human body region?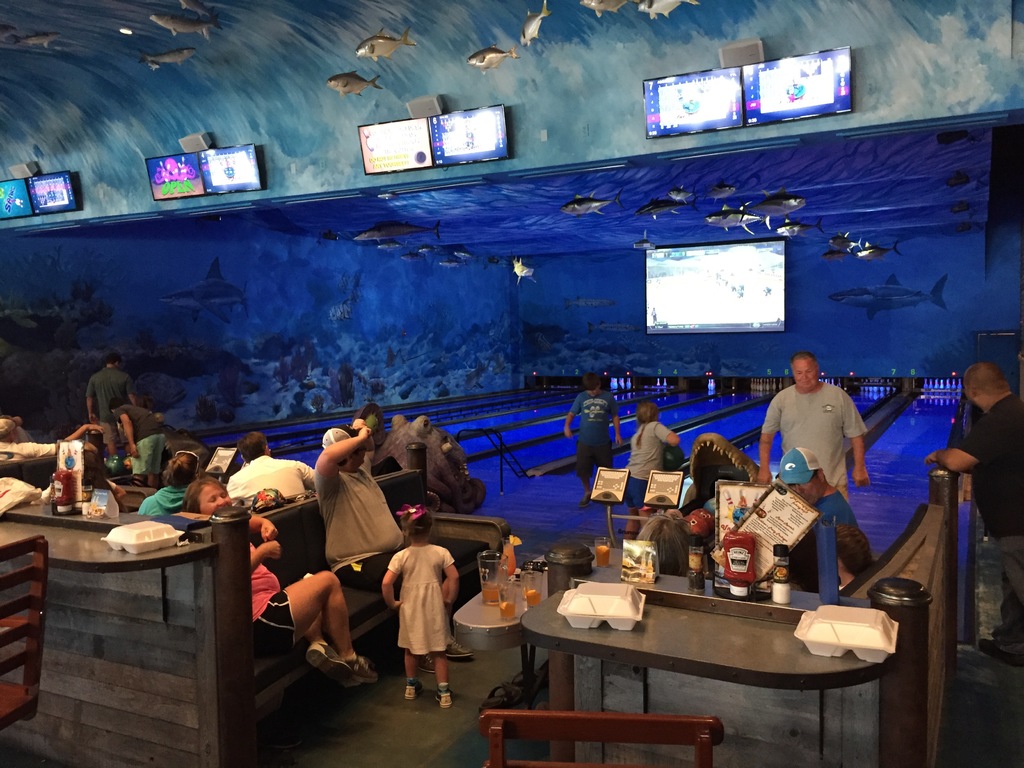
left=759, top=350, right=870, bottom=504
